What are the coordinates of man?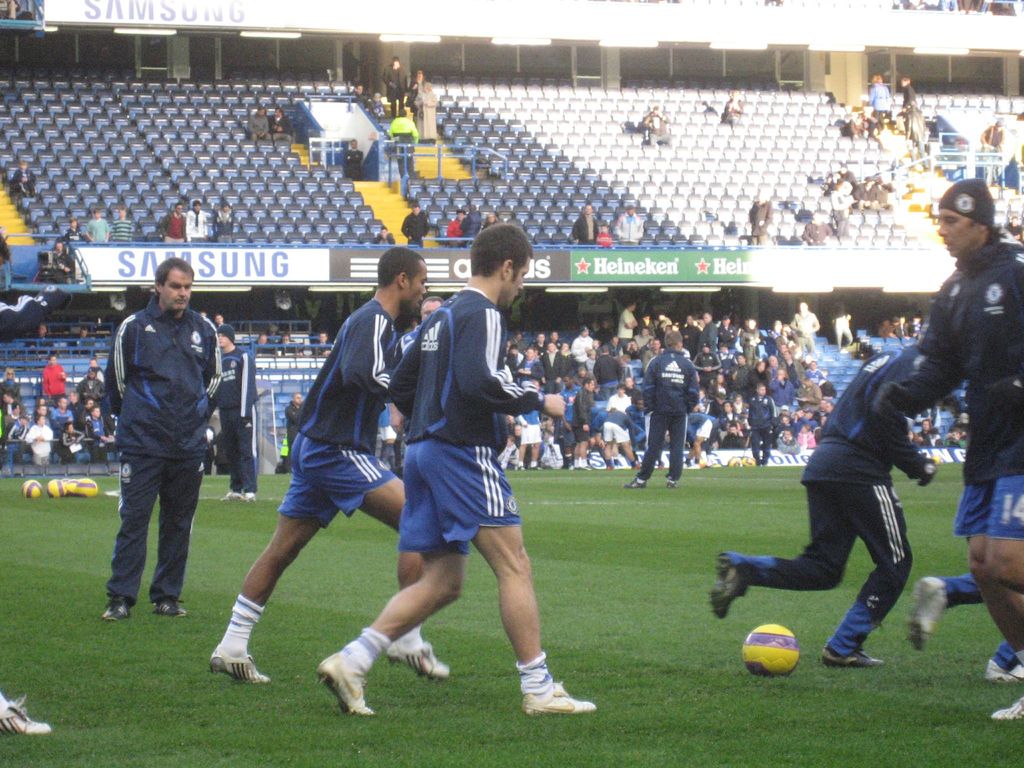
locate(908, 111, 935, 159).
